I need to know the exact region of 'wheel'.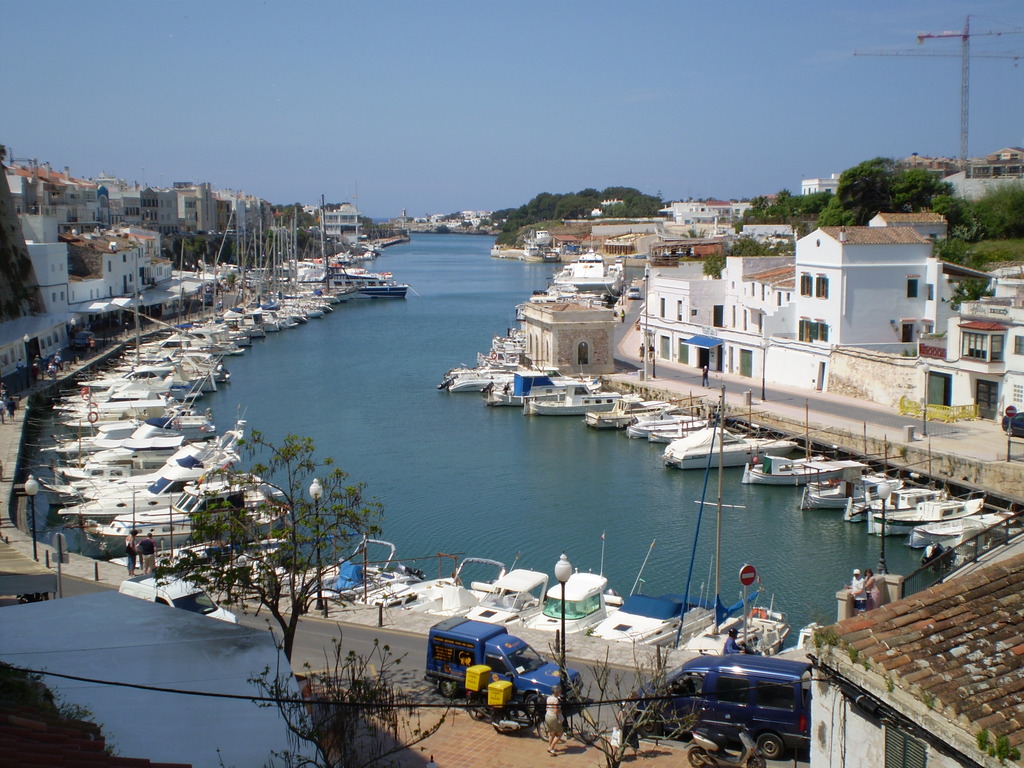
Region: 536:718:554:739.
